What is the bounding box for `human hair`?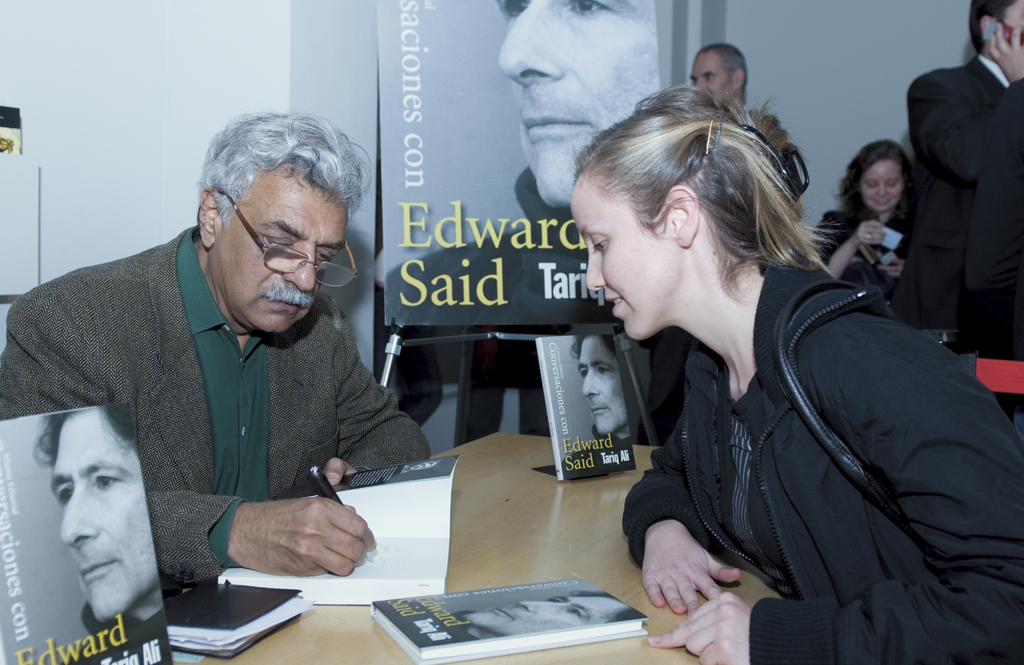
<region>965, 0, 1020, 54</region>.
